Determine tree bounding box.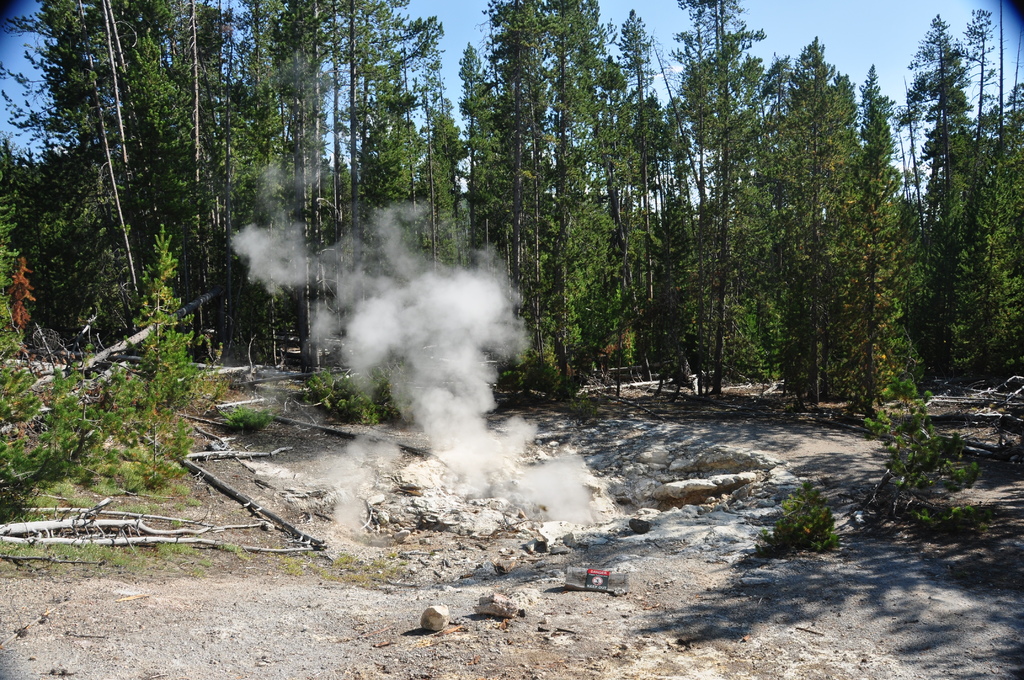
Determined: region(908, 3, 1004, 398).
